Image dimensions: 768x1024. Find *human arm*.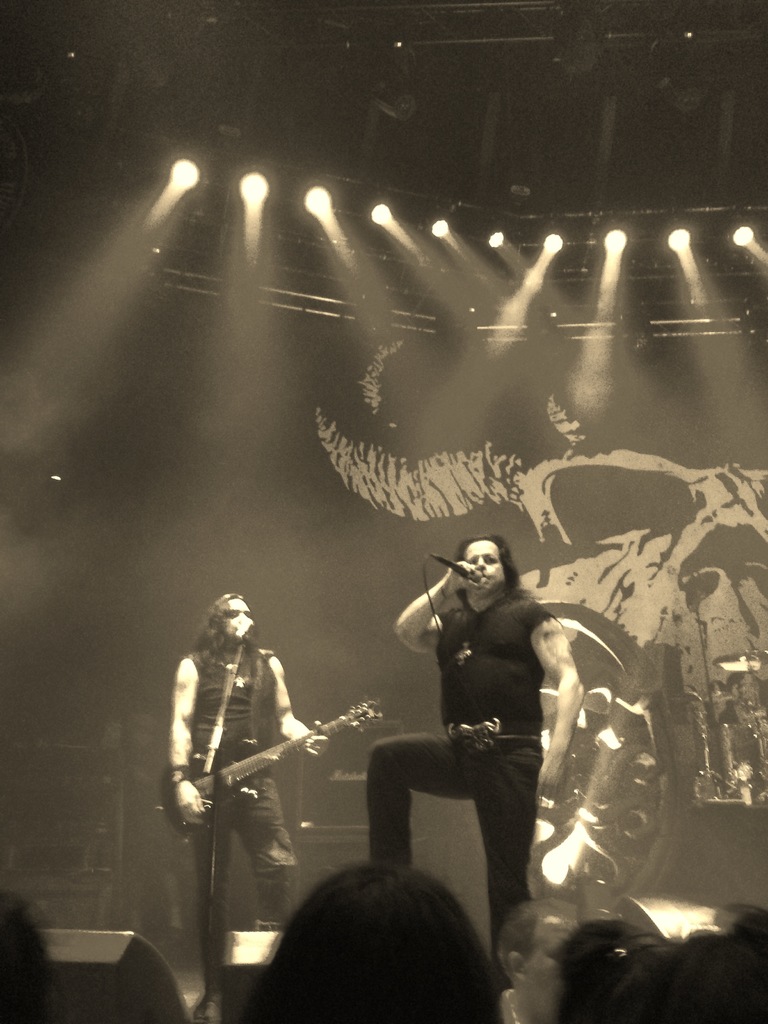
select_region(173, 652, 205, 826).
